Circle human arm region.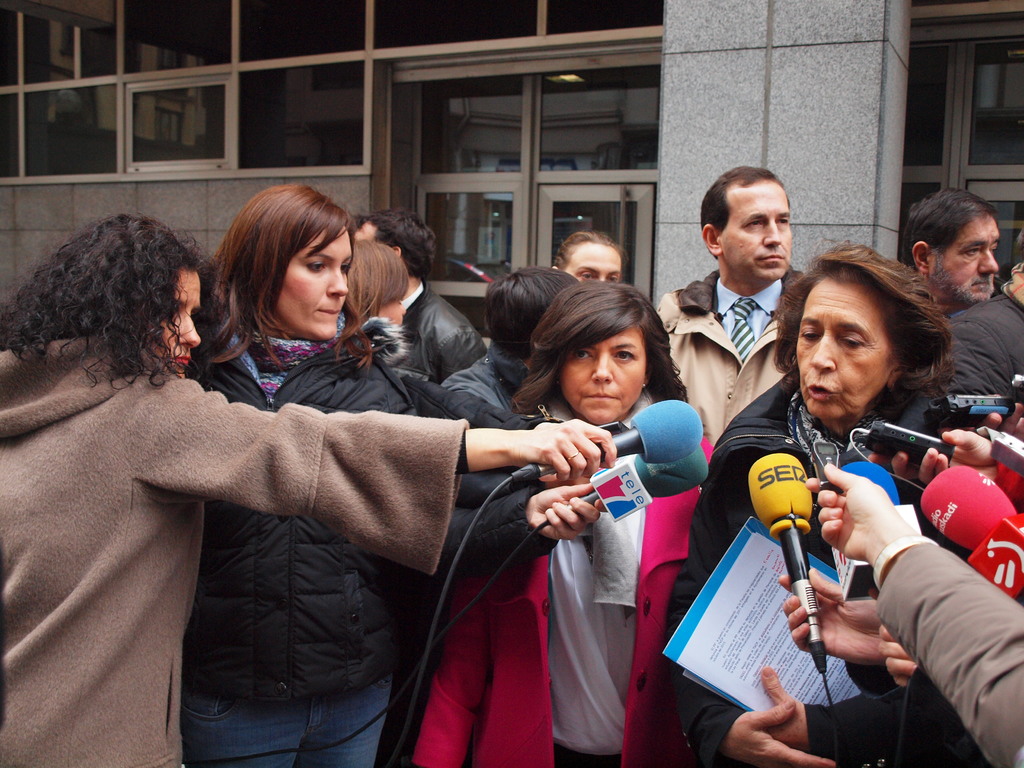
Region: locate(804, 458, 1023, 767).
